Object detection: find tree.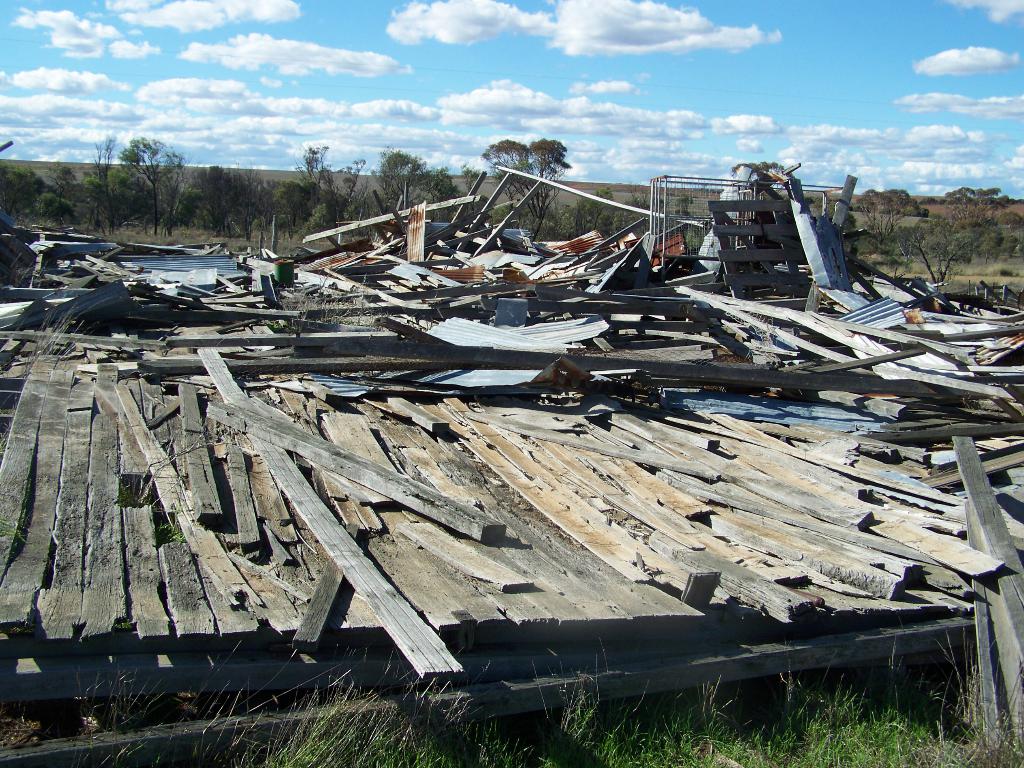
box=[166, 158, 274, 268].
